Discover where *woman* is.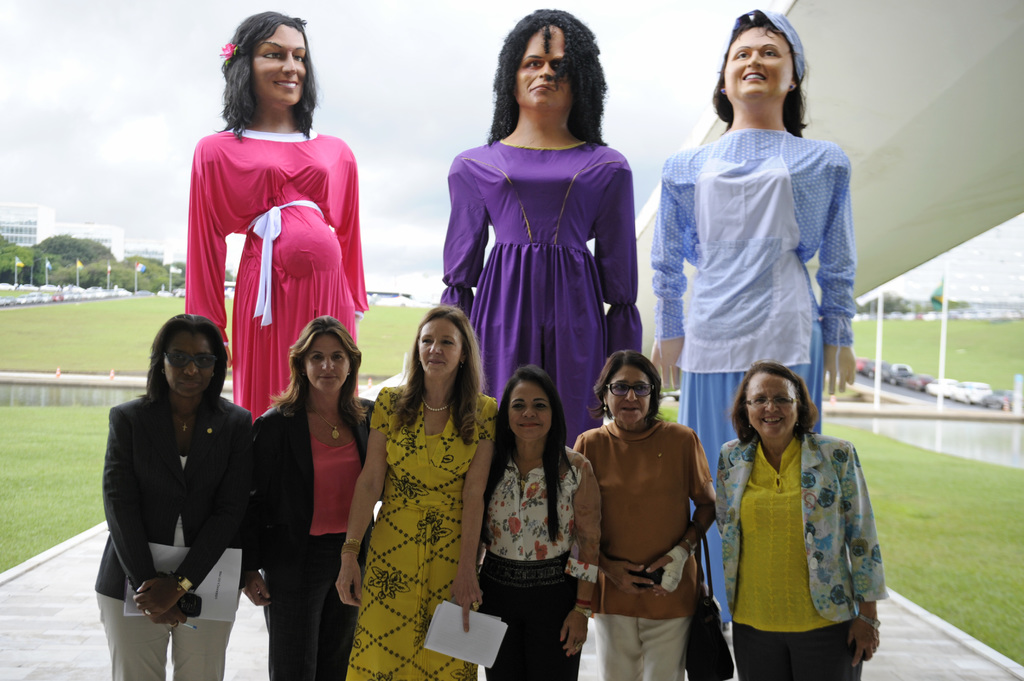
Discovered at Rect(471, 355, 605, 680).
